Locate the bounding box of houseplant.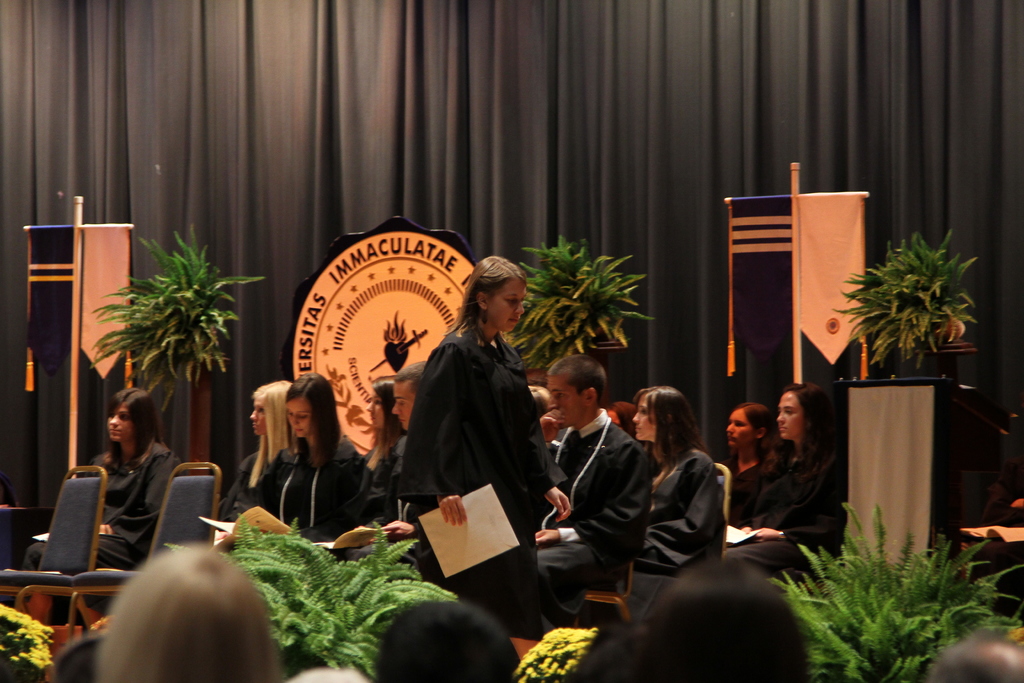
Bounding box: pyautogui.locateOnScreen(851, 222, 986, 404).
